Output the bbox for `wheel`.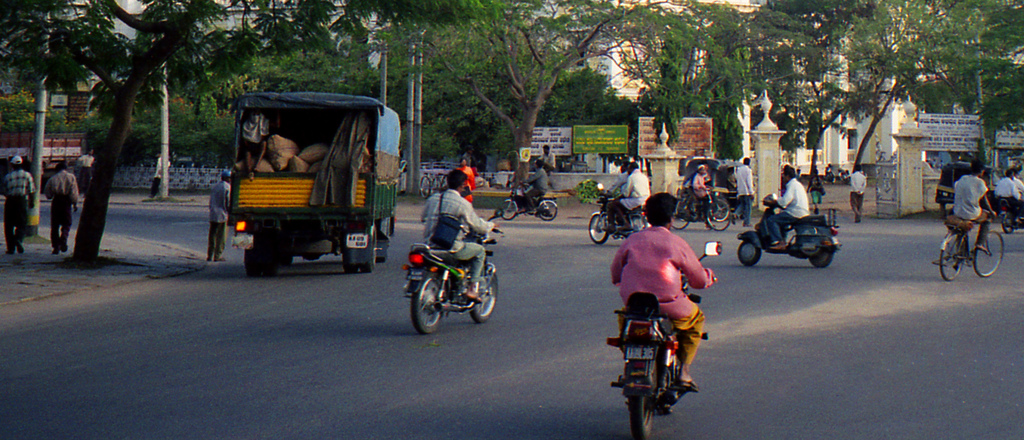
bbox=(501, 200, 517, 220).
